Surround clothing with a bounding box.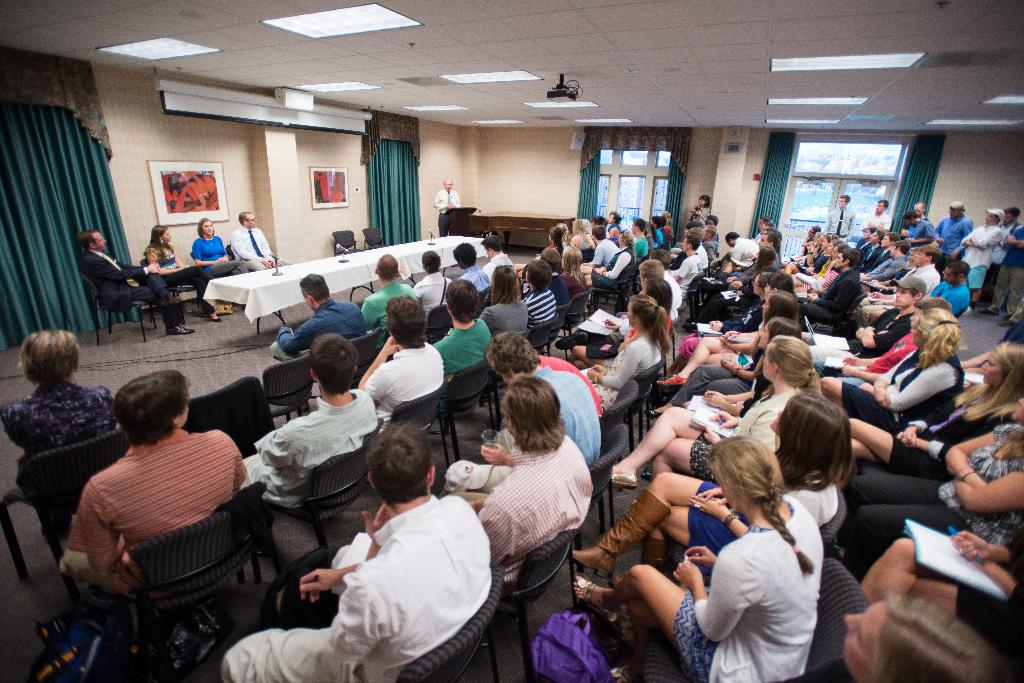
x1=143, y1=246, x2=175, y2=268.
